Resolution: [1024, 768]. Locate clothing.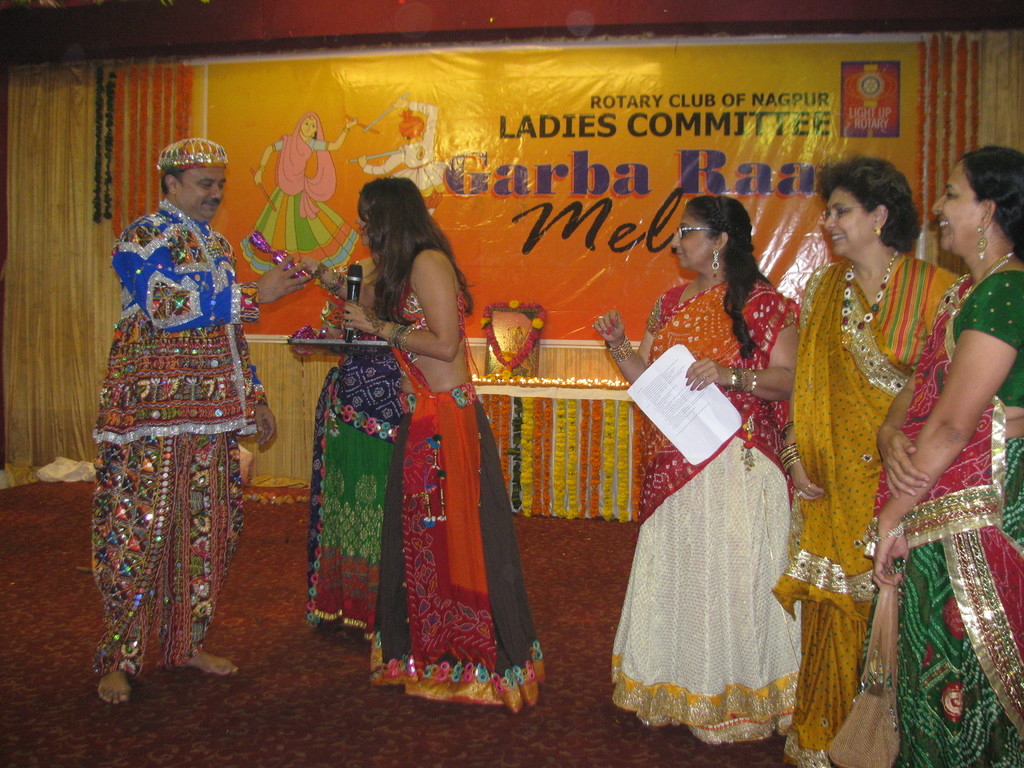
bbox(365, 130, 449, 194).
